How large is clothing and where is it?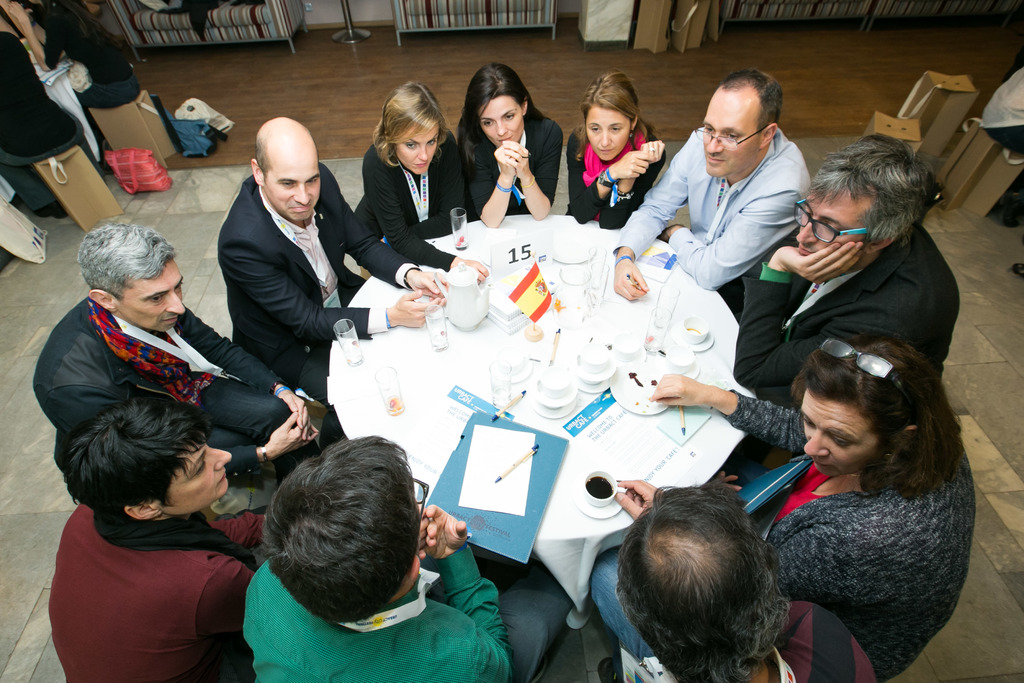
Bounding box: rect(226, 174, 399, 407).
